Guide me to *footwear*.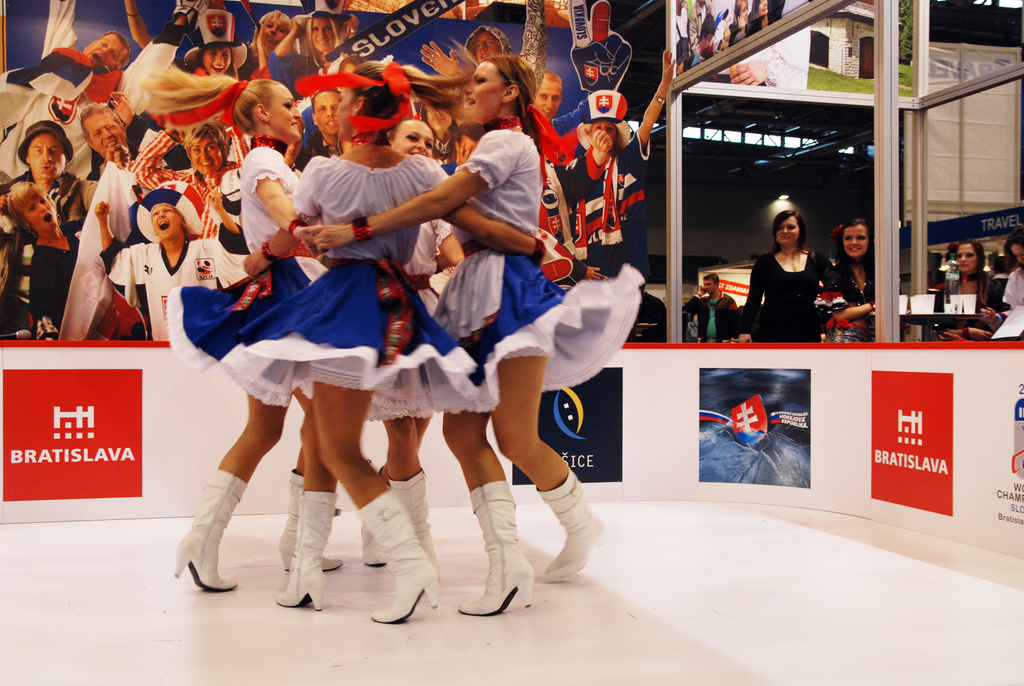
Guidance: 362,519,387,565.
